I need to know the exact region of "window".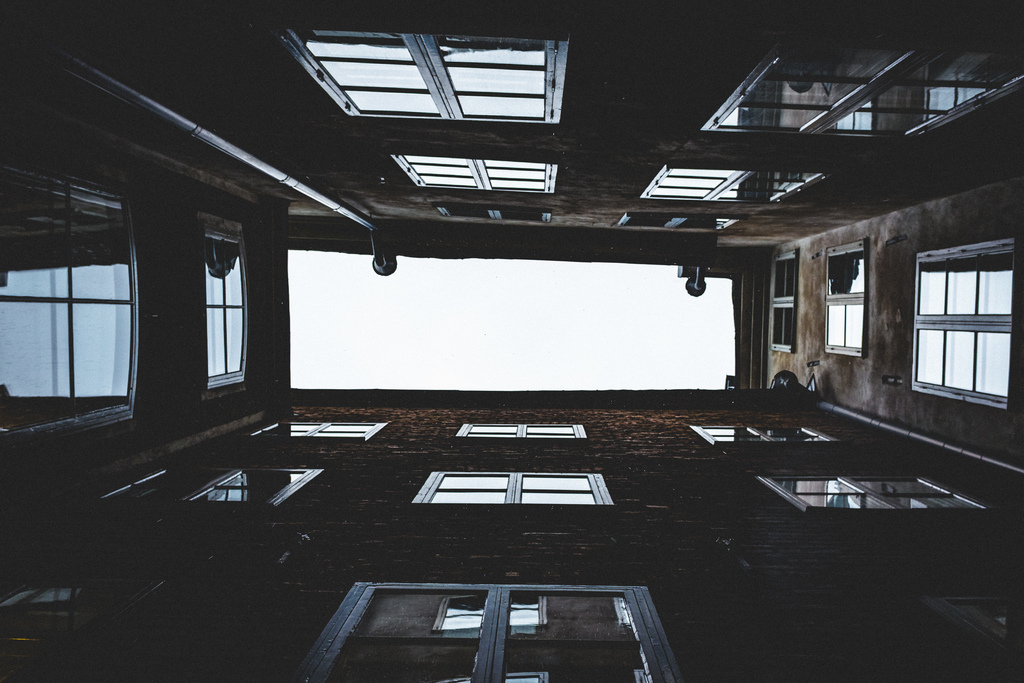
Region: [0, 157, 134, 422].
